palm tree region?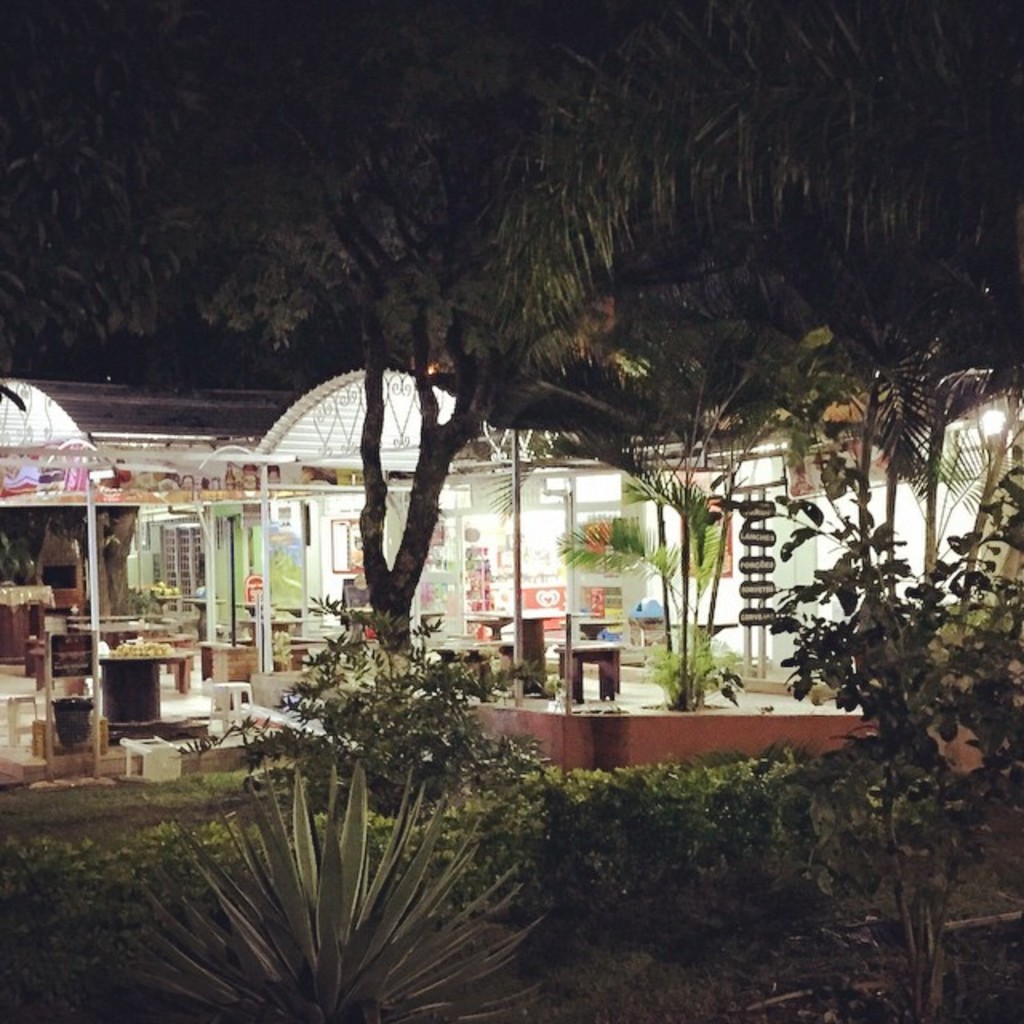
[x1=582, y1=237, x2=795, y2=494]
